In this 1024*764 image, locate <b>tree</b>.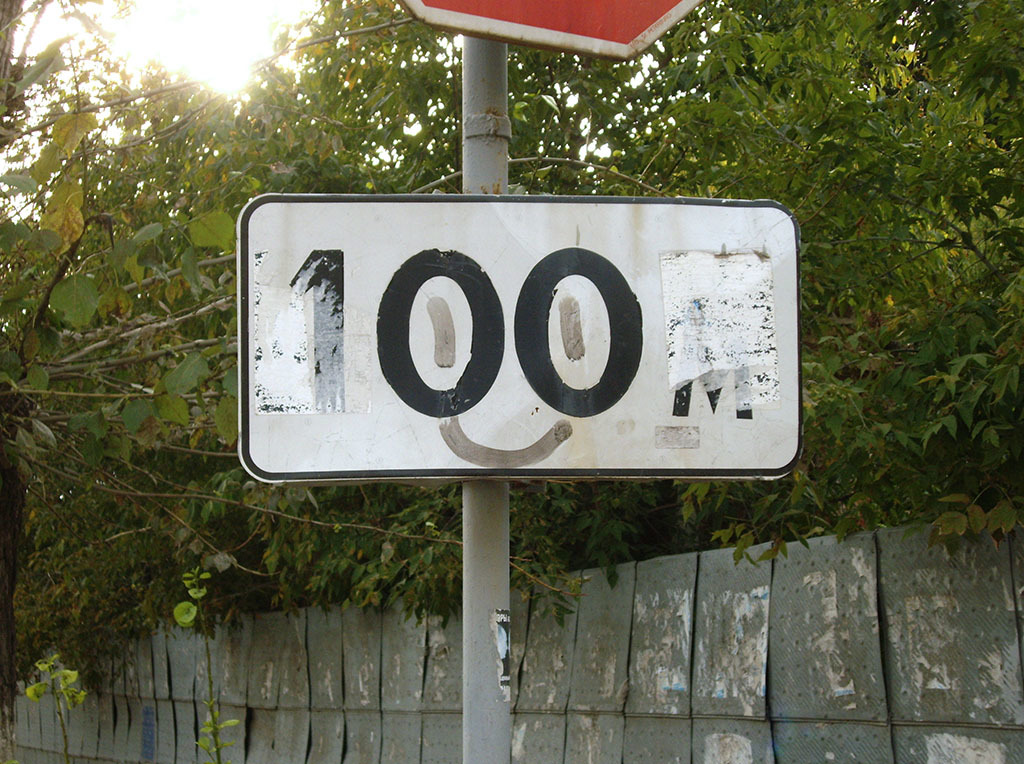
Bounding box: locate(0, 0, 579, 748).
